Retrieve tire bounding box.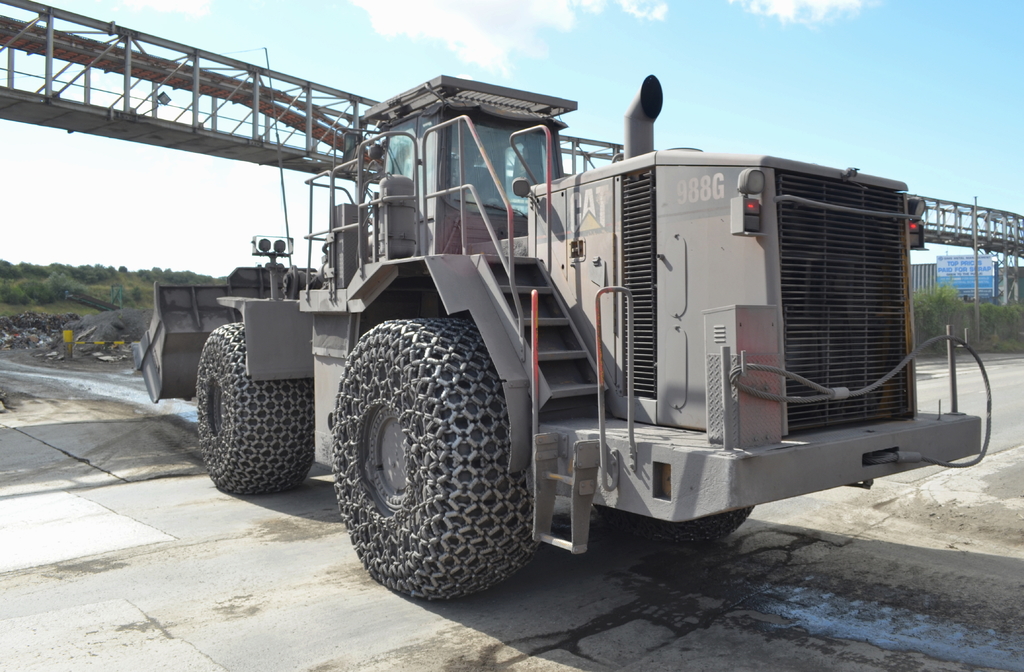
Bounding box: box(596, 507, 755, 546).
